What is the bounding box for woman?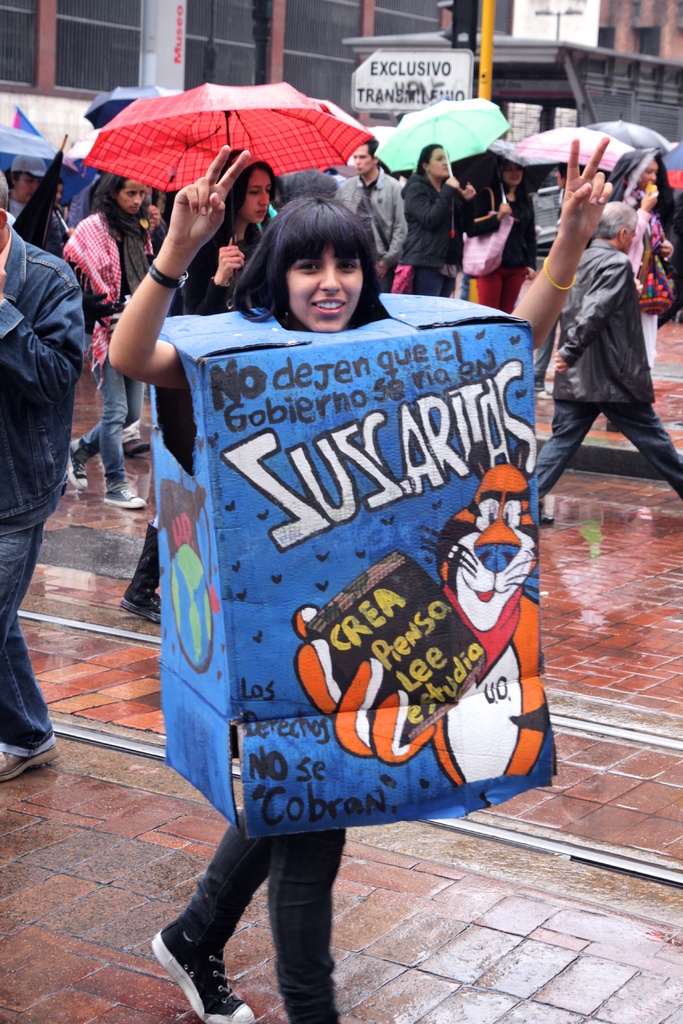
x1=464, y1=158, x2=544, y2=328.
